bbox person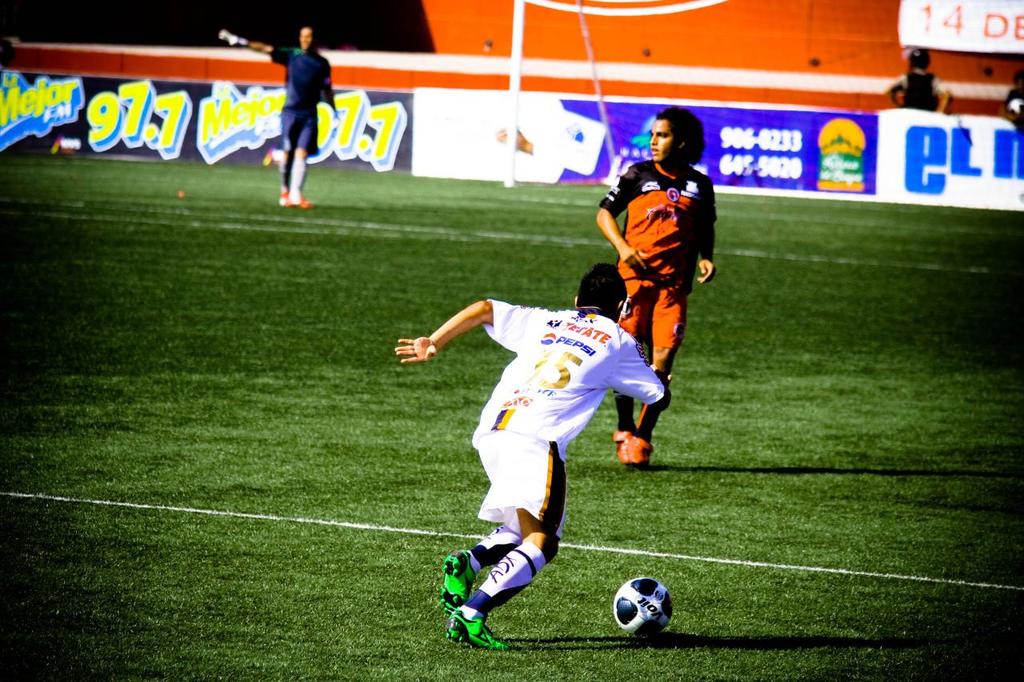
(887,50,954,119)
